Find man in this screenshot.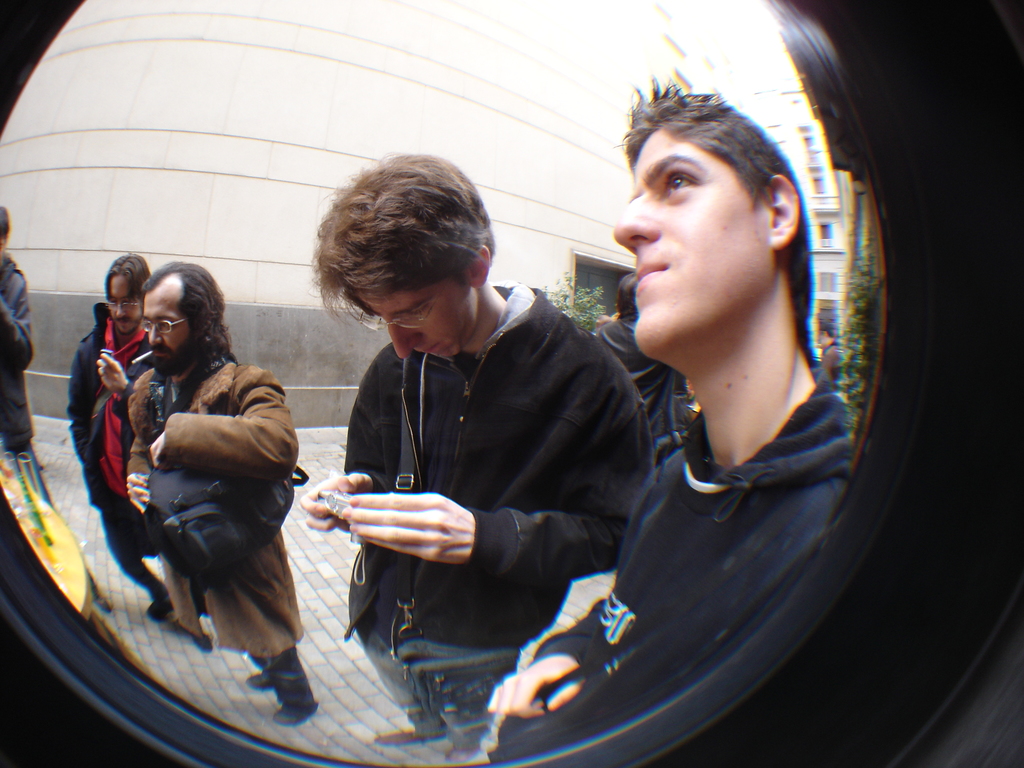
The bounding box for man is BBox(68, 248, 207, 644).
